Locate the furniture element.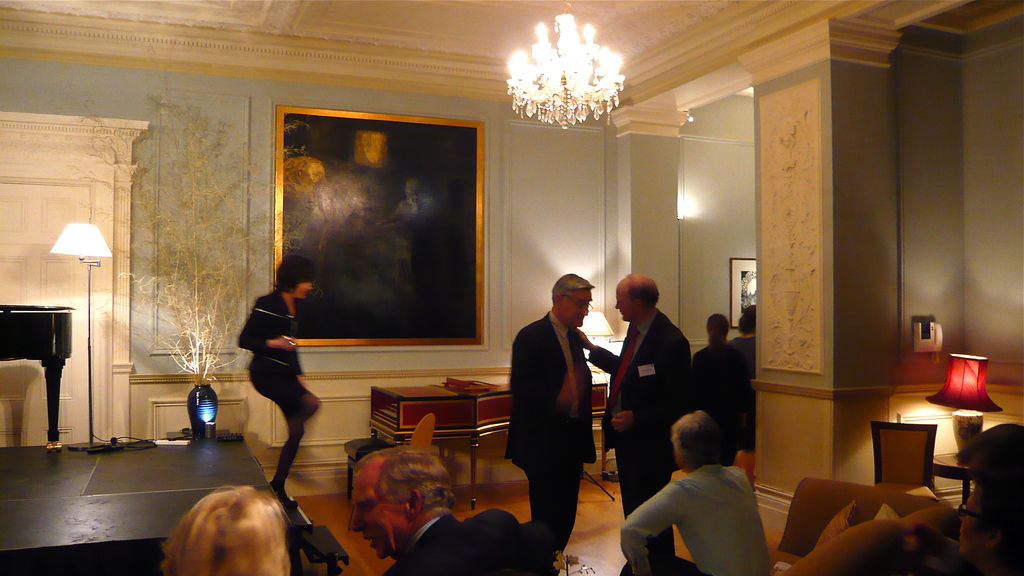
Element bbox: 766, 477, 956, 575.
